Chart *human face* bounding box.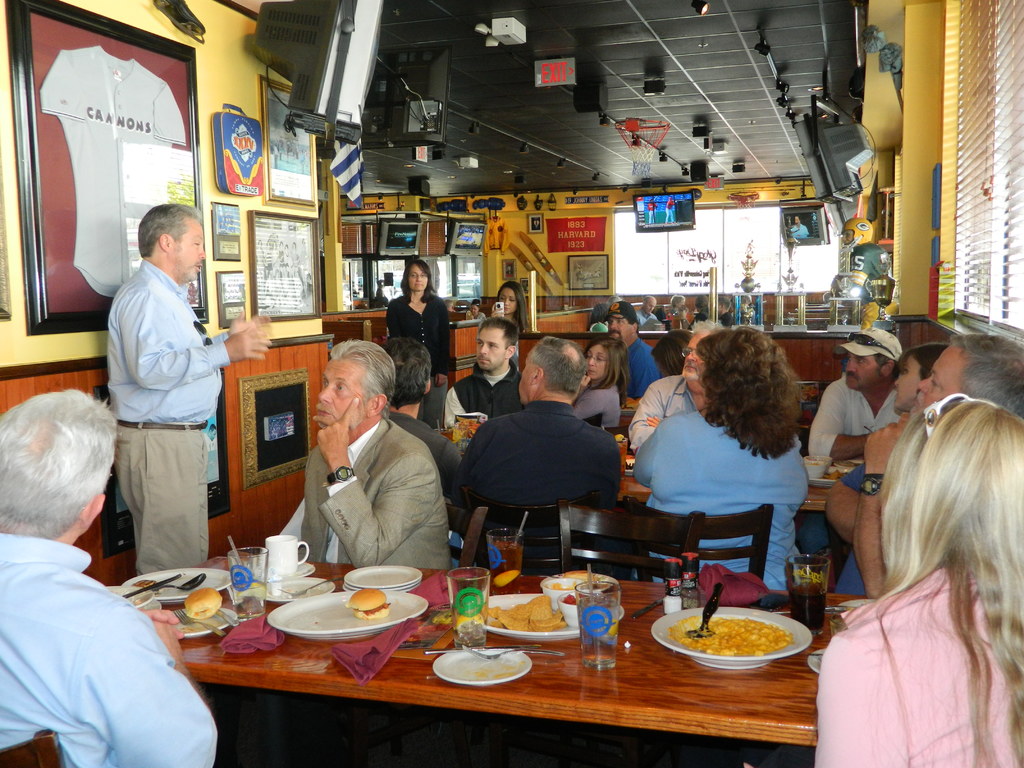
Charted: BBox(608, 315, 630, 339).
